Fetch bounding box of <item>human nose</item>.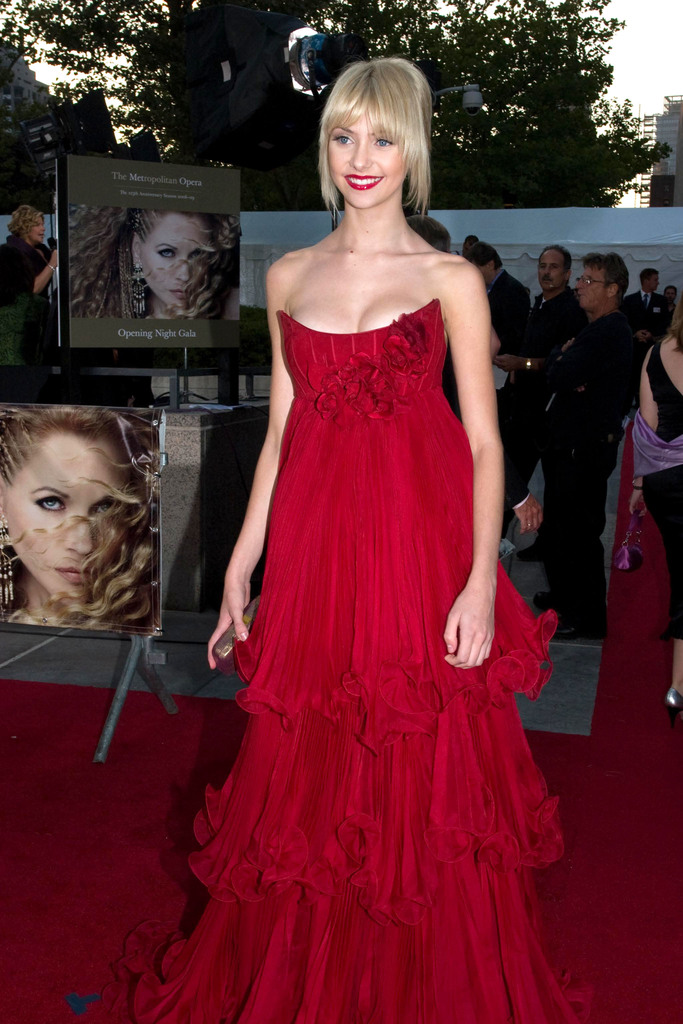
Bbox: crop(40, 226, 45, 236).
